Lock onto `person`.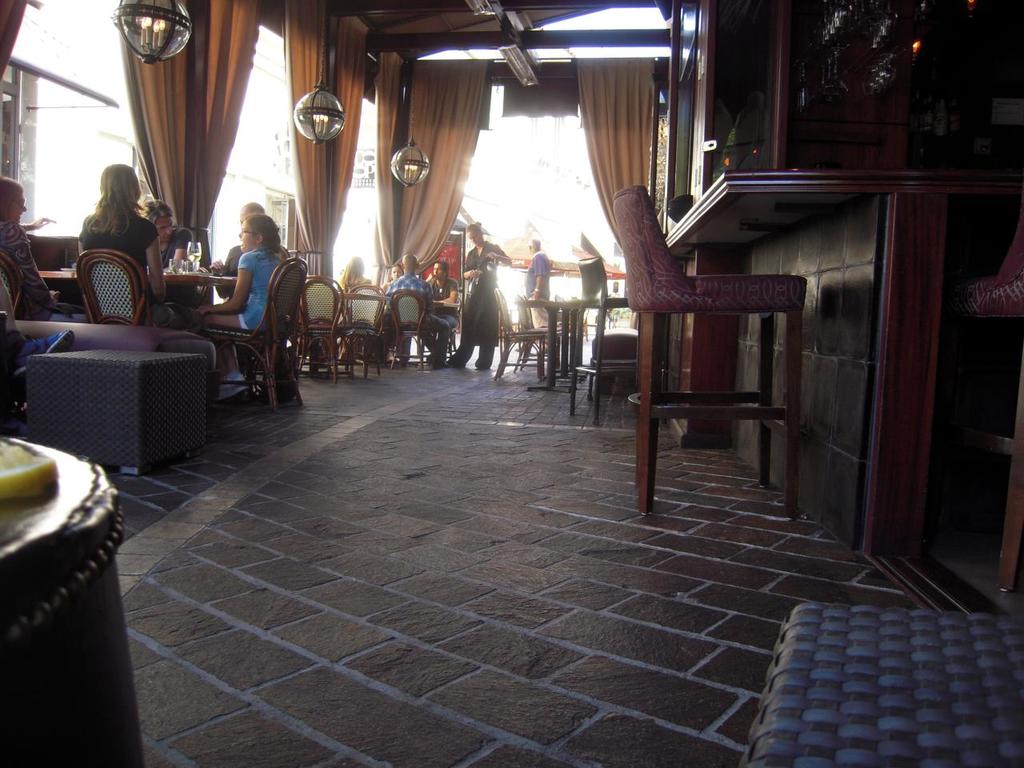
Locked: bbox=[521, 234, 554, 356].
